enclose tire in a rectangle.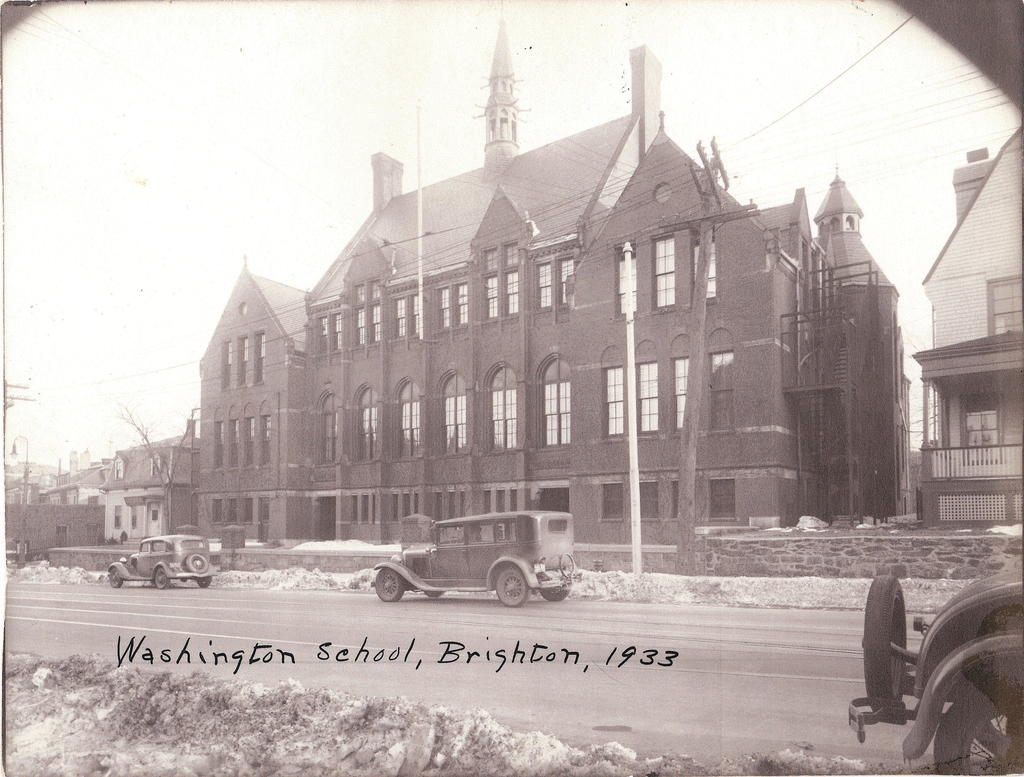
[197, 579, 209, 587].
